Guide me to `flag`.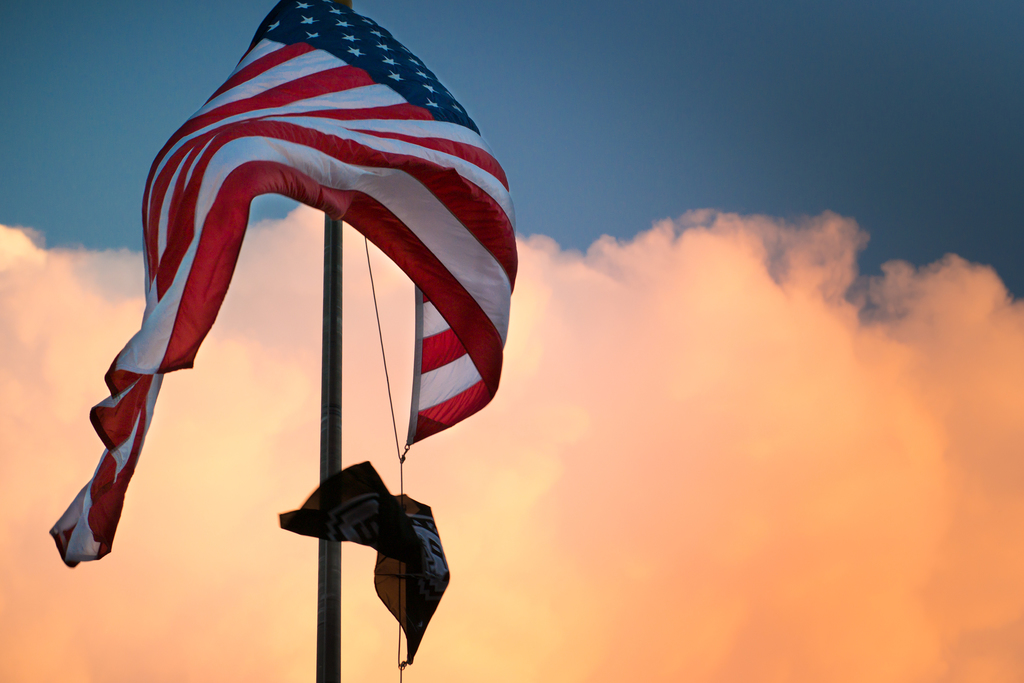
Guidance: rect(267, 457, 451, 680).
